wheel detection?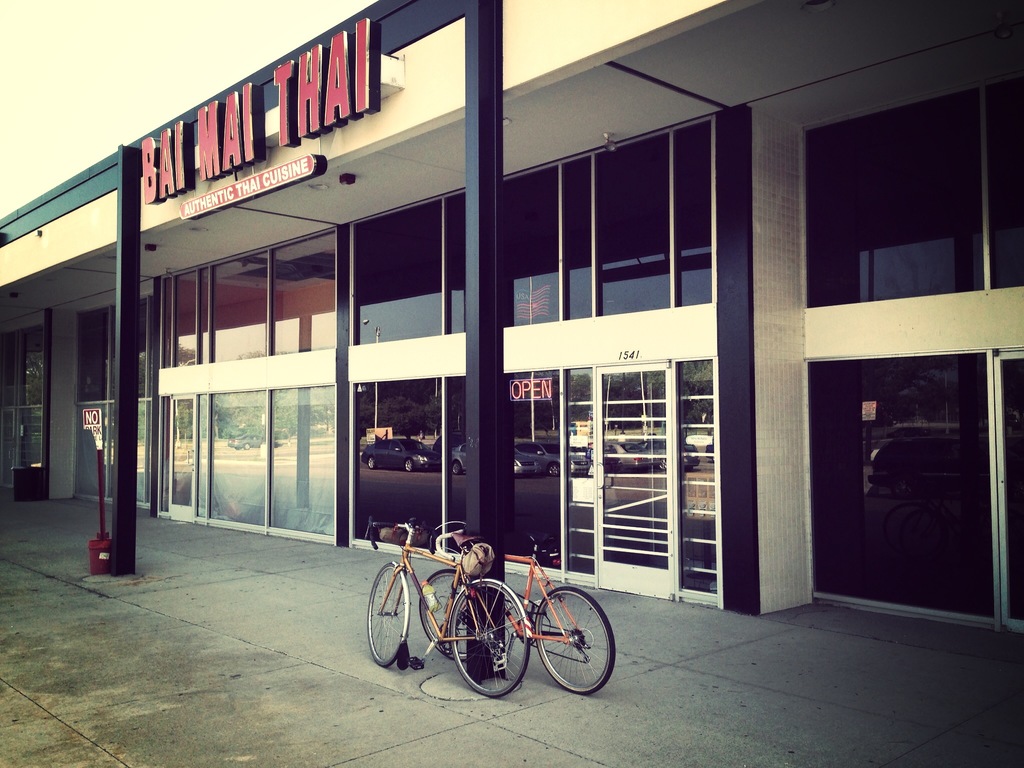
435,608,526,696
